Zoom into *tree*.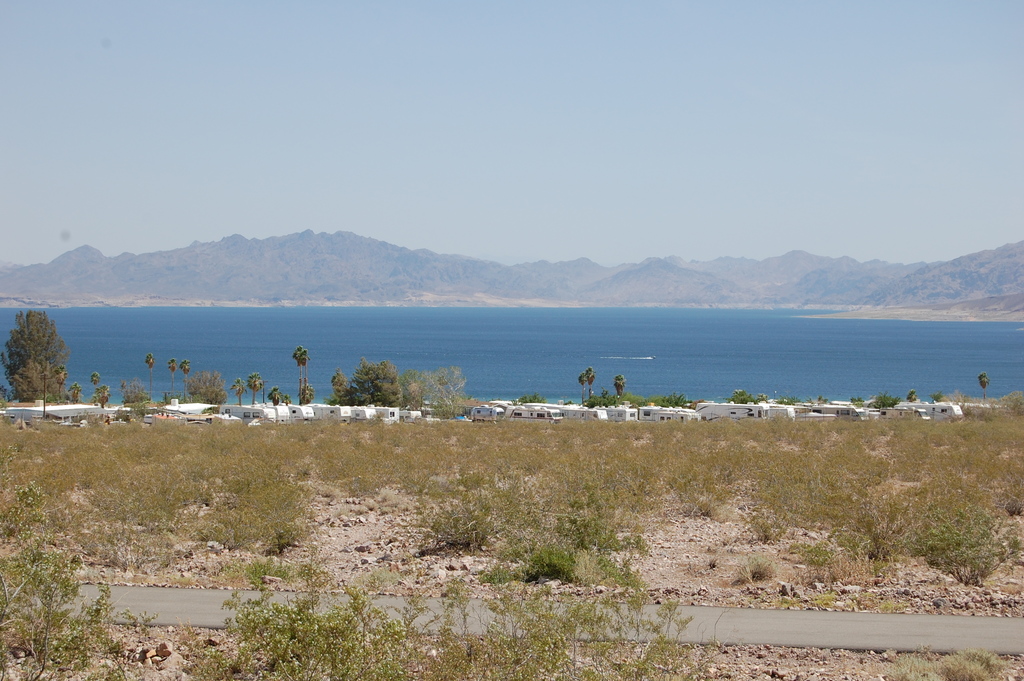
Zoom target: 69 382 80 404.
